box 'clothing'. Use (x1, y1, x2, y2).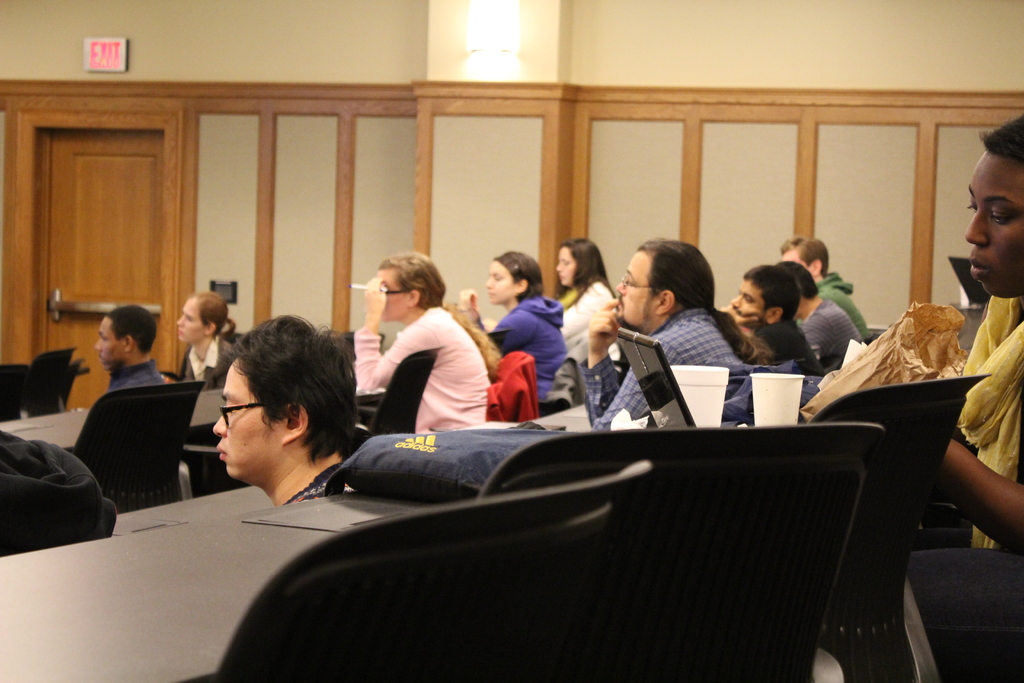
(478, 292, 571, 414).
